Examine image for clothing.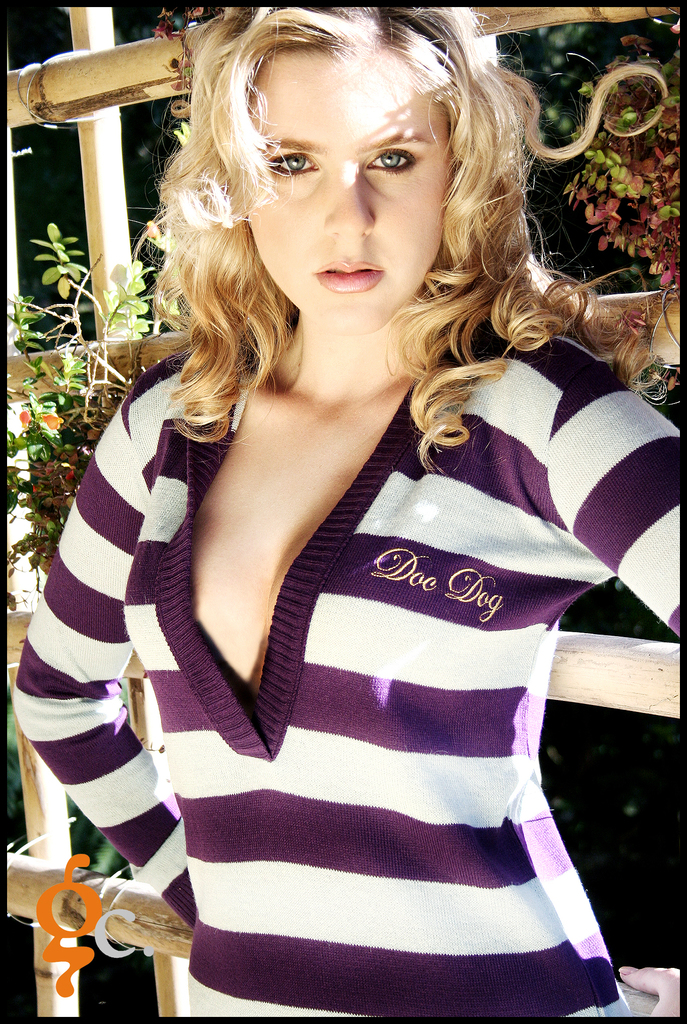
Examination result: [left=13, top=301, right=686, bottom=1019].
